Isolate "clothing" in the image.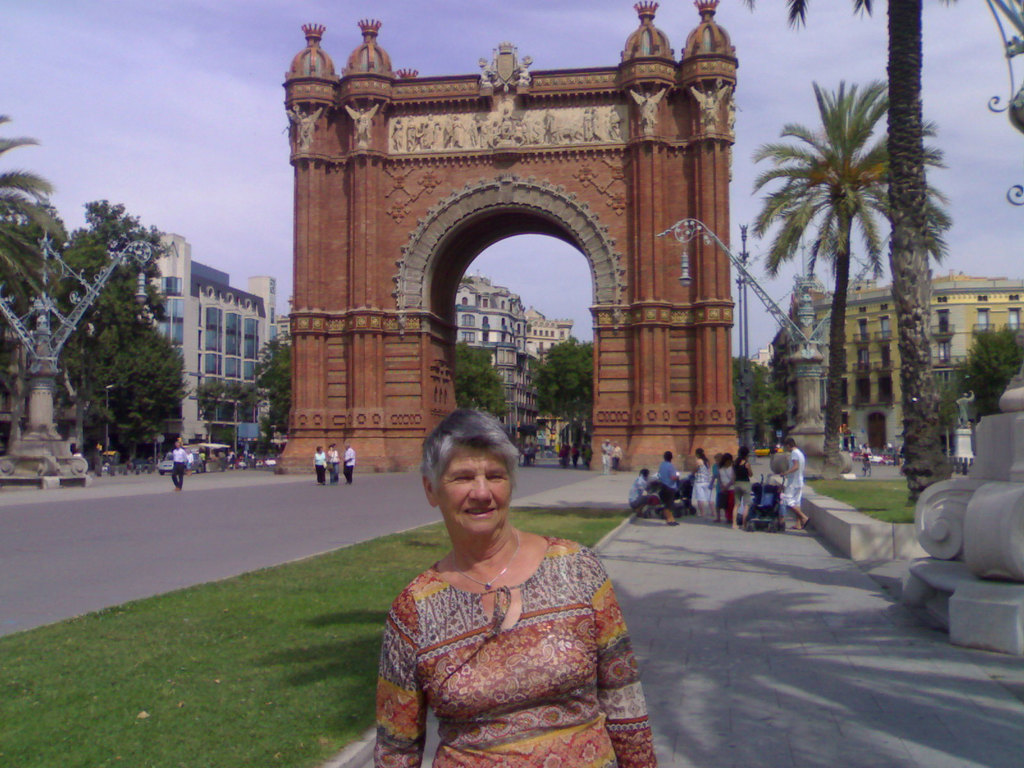
Isolated region: box=[691, 458, 714, 502].
